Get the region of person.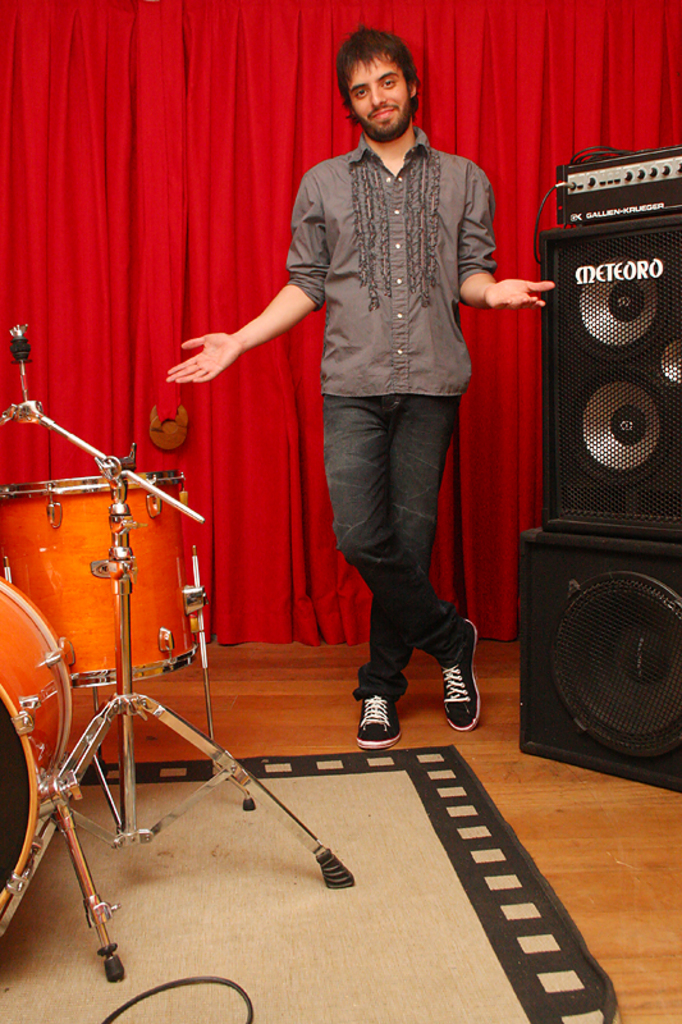
bbox=(160, 23, 557, 753).
